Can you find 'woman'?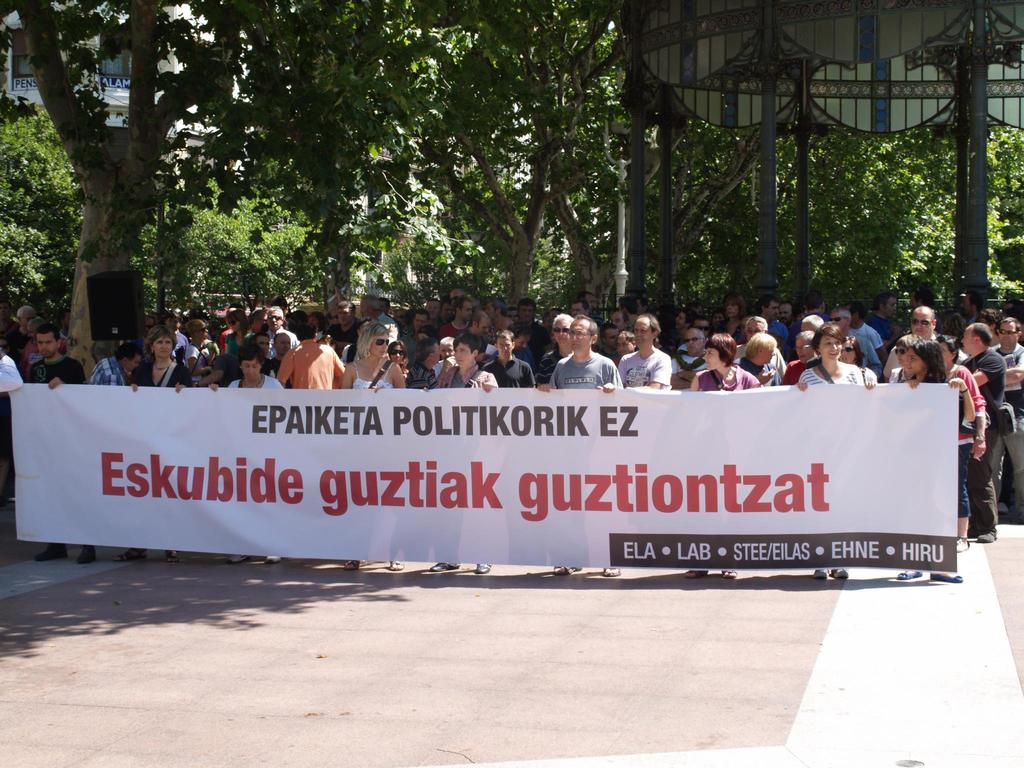
Yes, bounding box: Rect(225, 308, 255, 351).
